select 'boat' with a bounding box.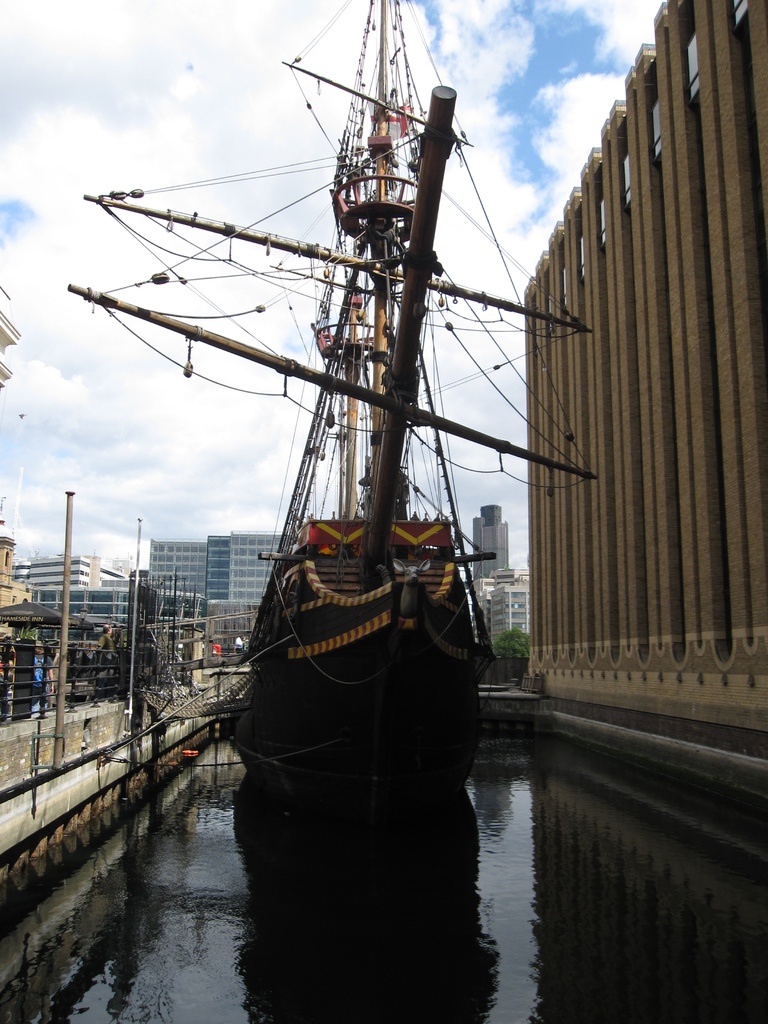
105,33,581,865.
